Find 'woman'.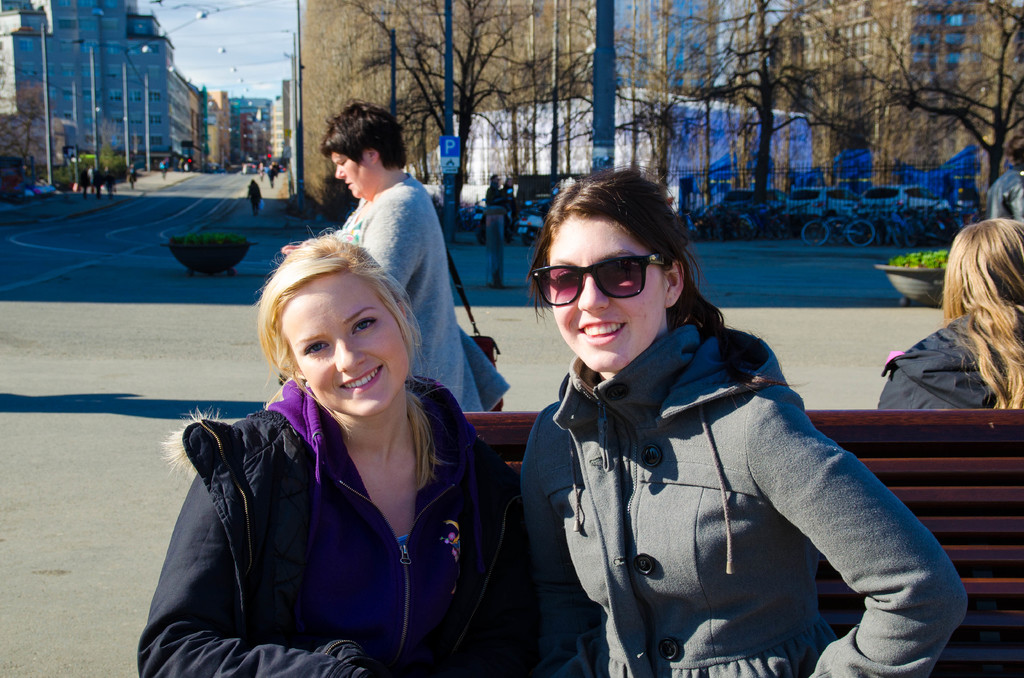
box=[872, 227, 1022, 450].
